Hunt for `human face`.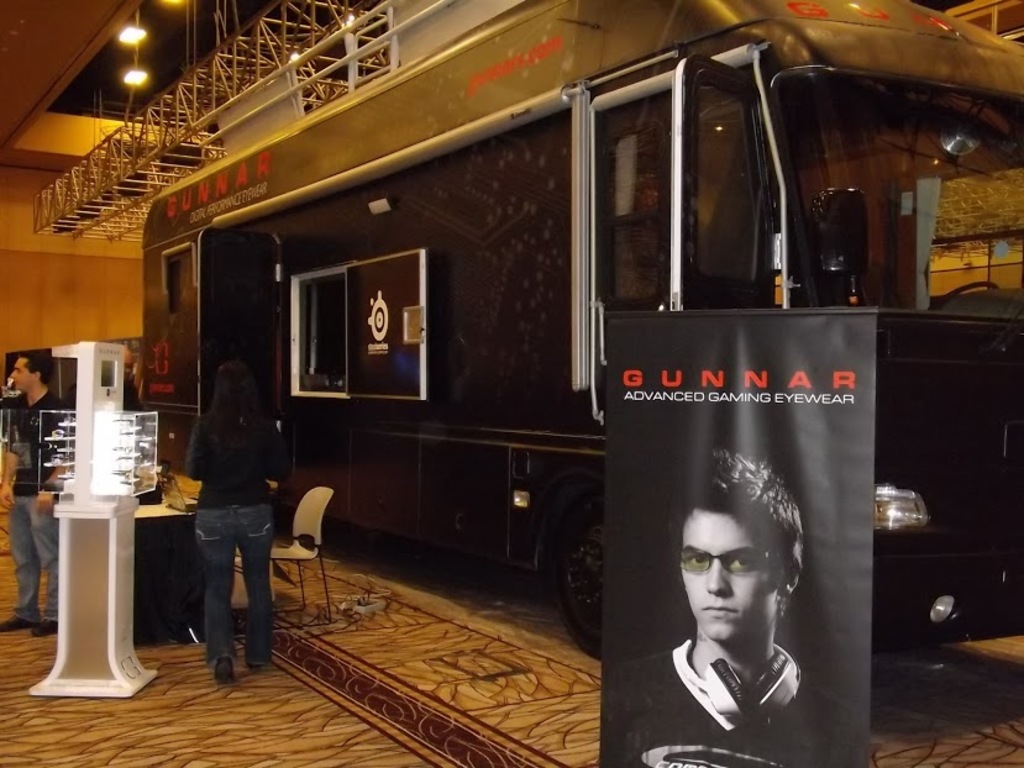
Hunted down at l=676, t=505, r=779, b=635.
